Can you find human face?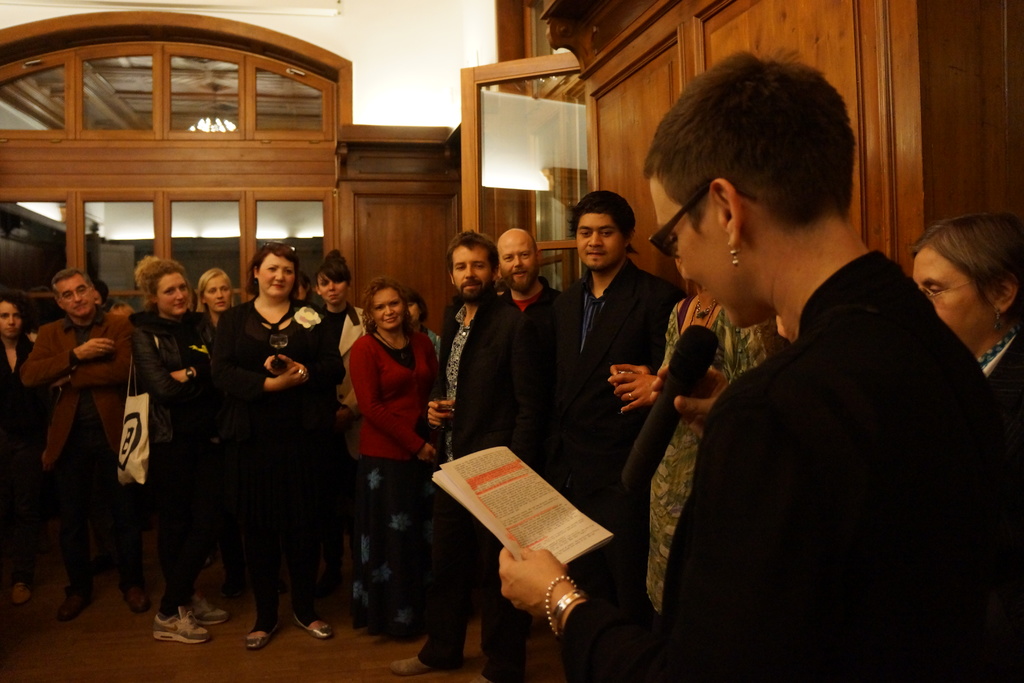
Yes, bounding box: rect(452, 244, 494, 297).
